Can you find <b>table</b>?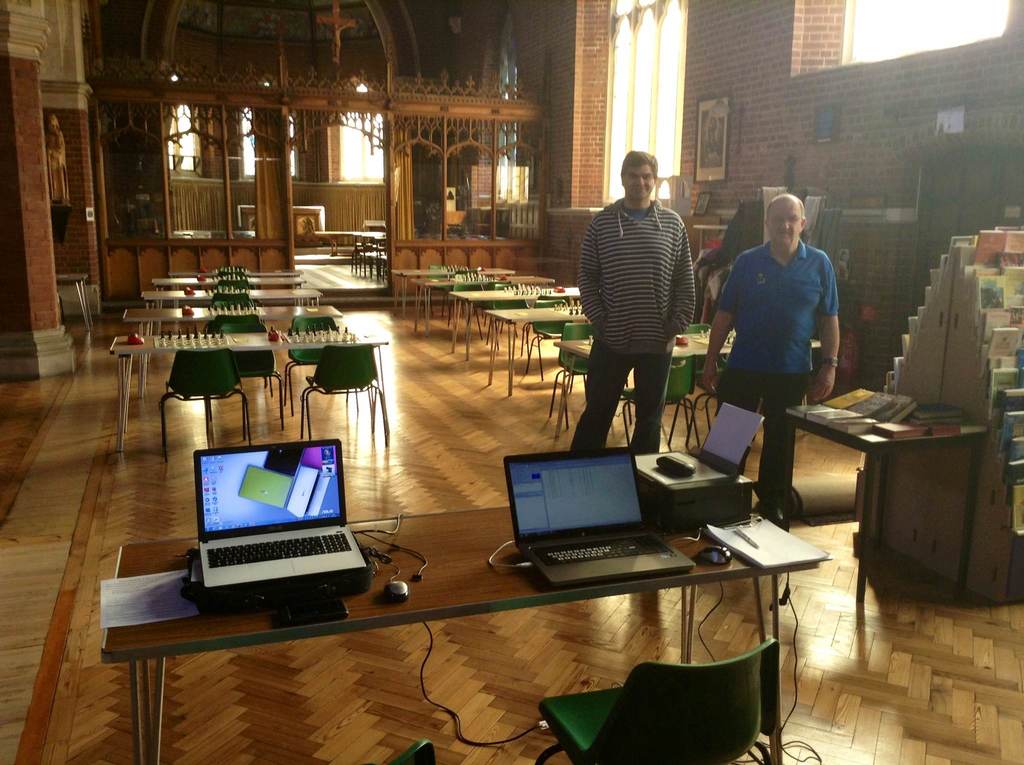
Yes, bounding box: locate(427, 270, 556, 361).
